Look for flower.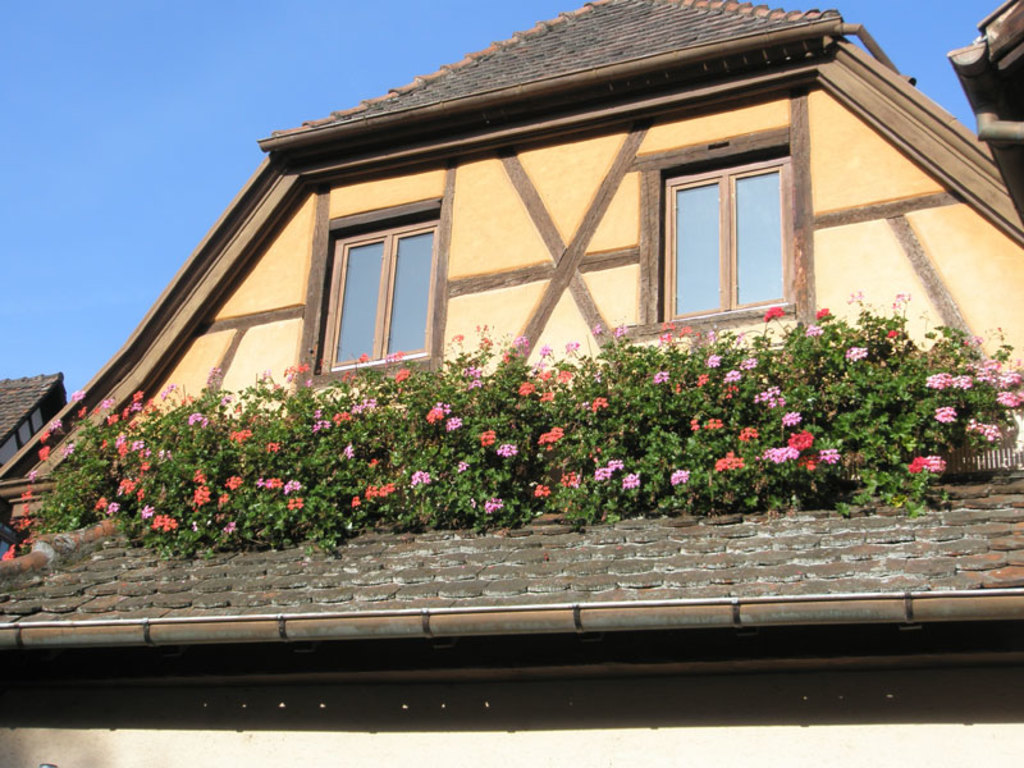
Found: (356,397,379,411).
